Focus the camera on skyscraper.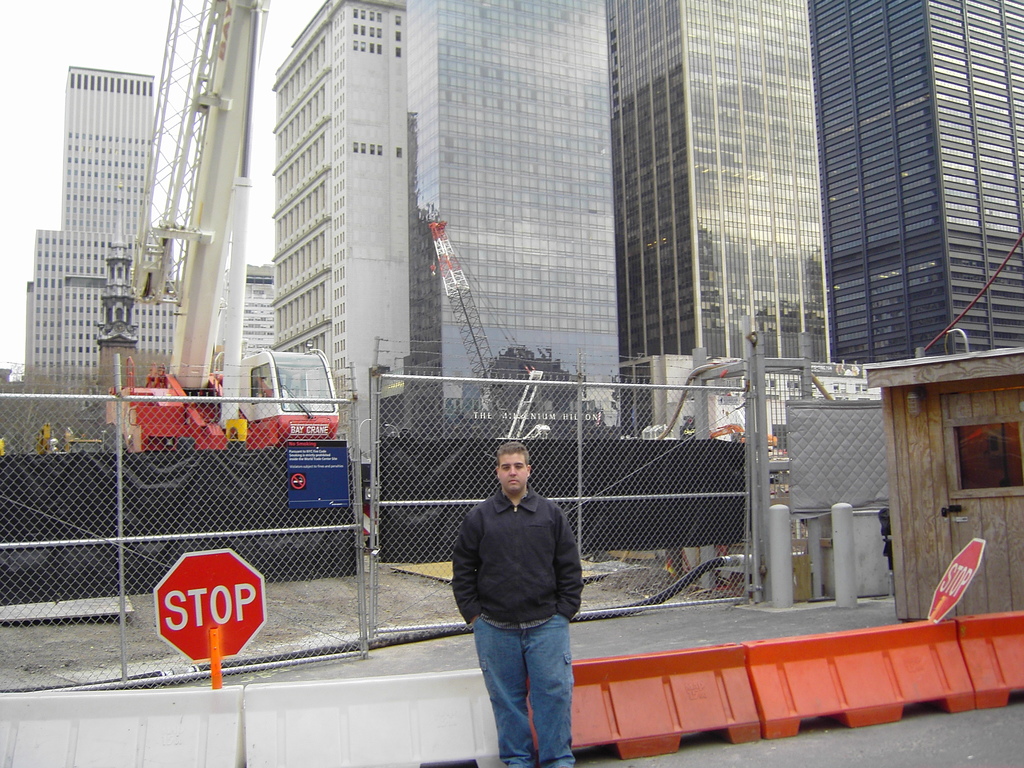
Focus region: <box>407,0,624,438</box>.
